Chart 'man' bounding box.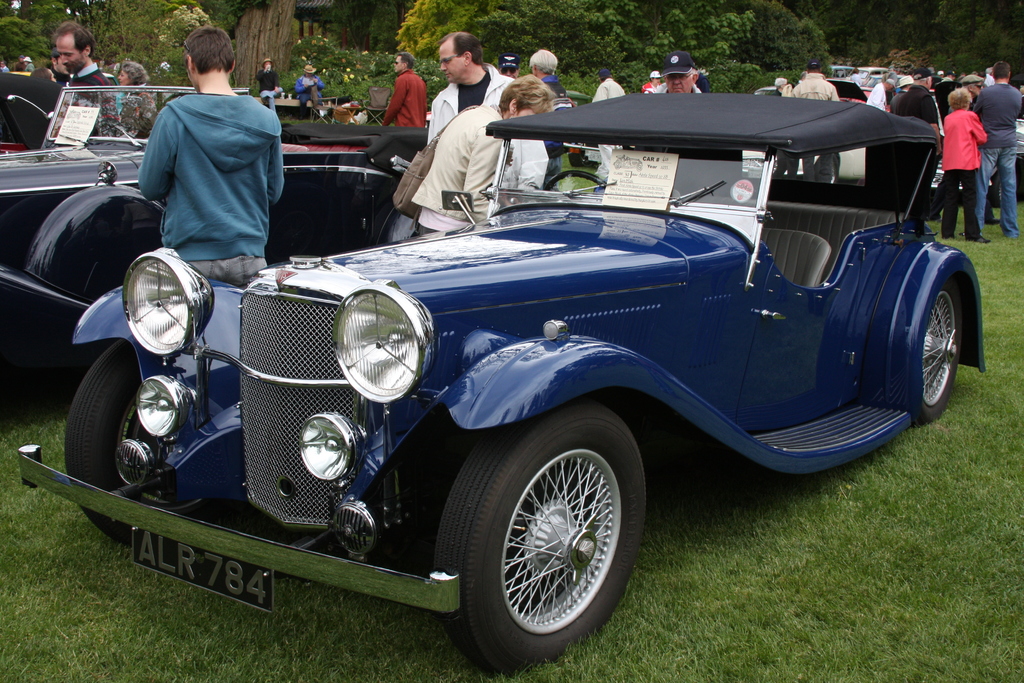
Charted: detection(380, 49, 432, 129).
